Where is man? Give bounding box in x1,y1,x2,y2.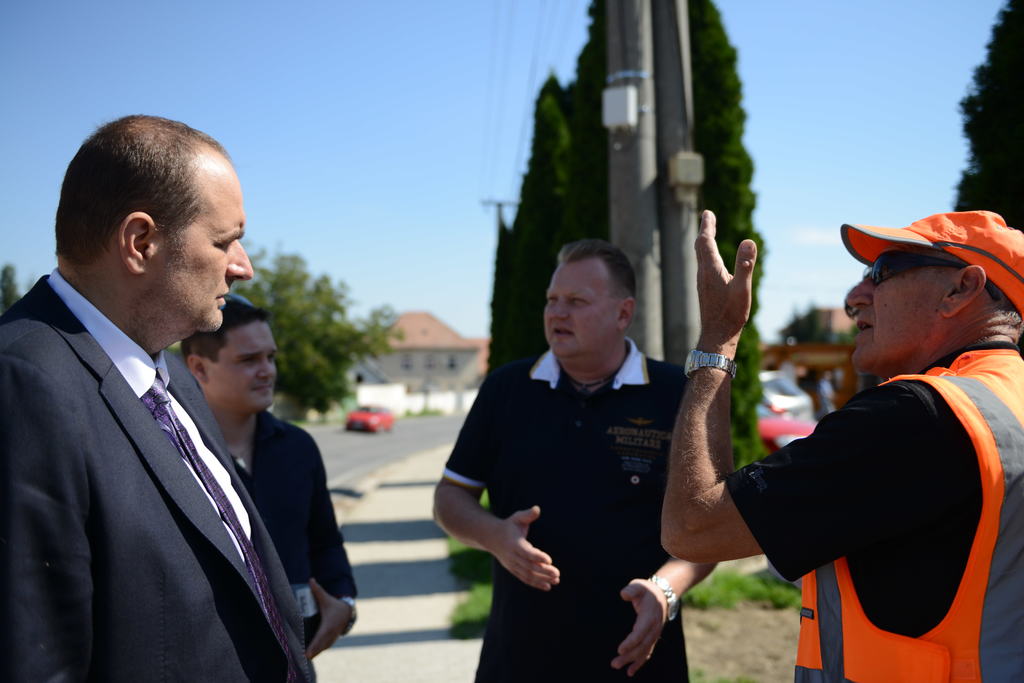
173,295,356,682.
